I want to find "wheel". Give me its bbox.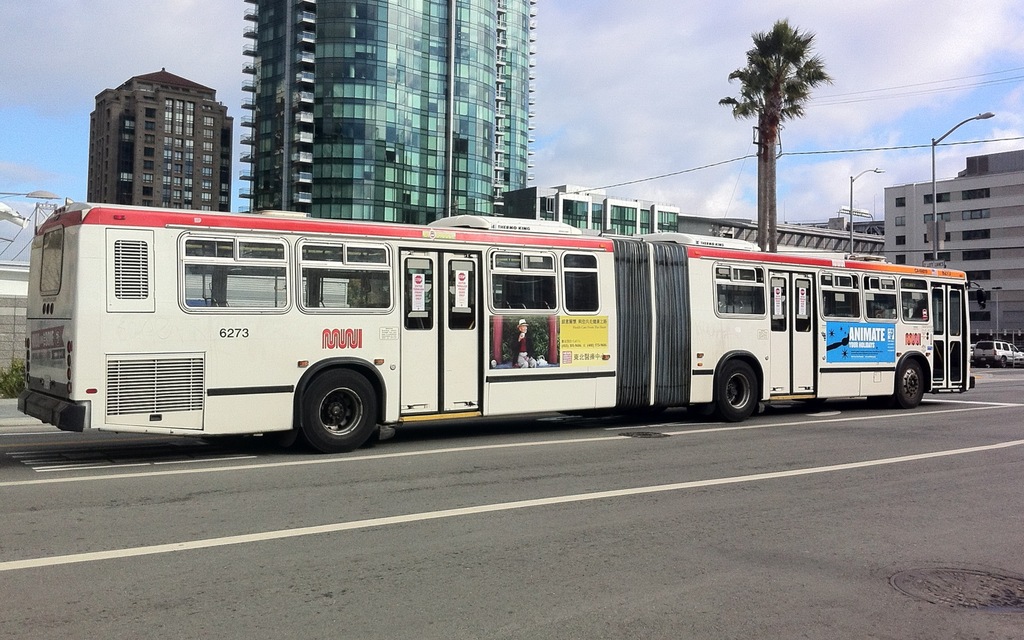
896, 356, 927, 407.
